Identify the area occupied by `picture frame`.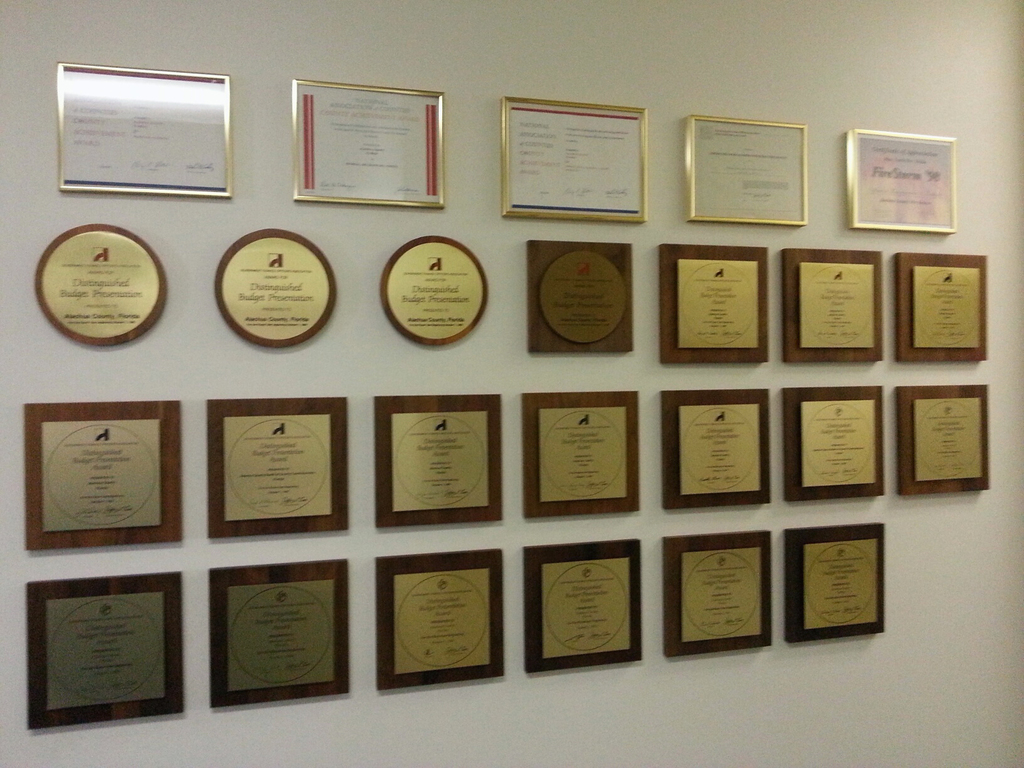
Area: <box>776,379,892,498</box>.
